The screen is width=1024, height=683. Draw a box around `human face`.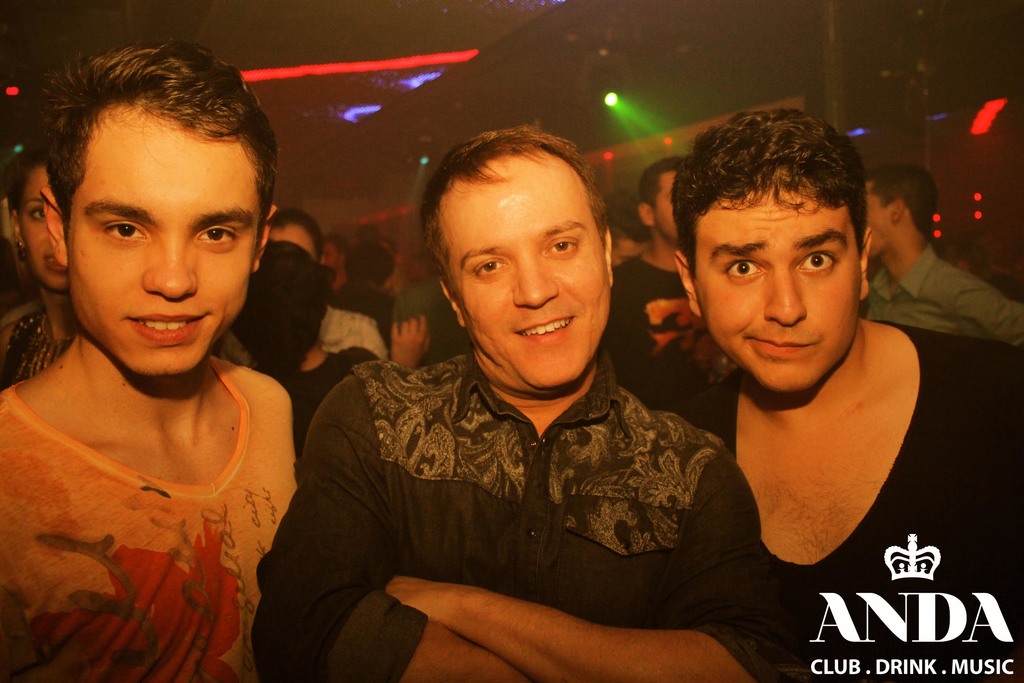
x1=451 y1=152 x2=612 y2=401.
